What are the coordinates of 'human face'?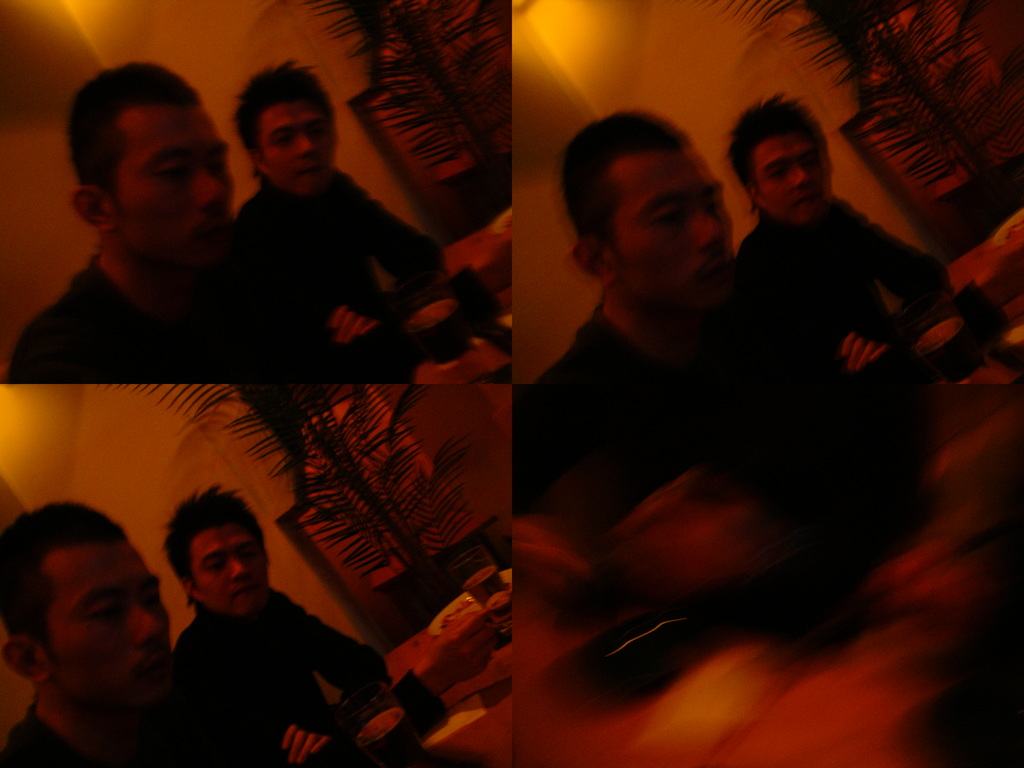
box(760, 126, 831, 228).
